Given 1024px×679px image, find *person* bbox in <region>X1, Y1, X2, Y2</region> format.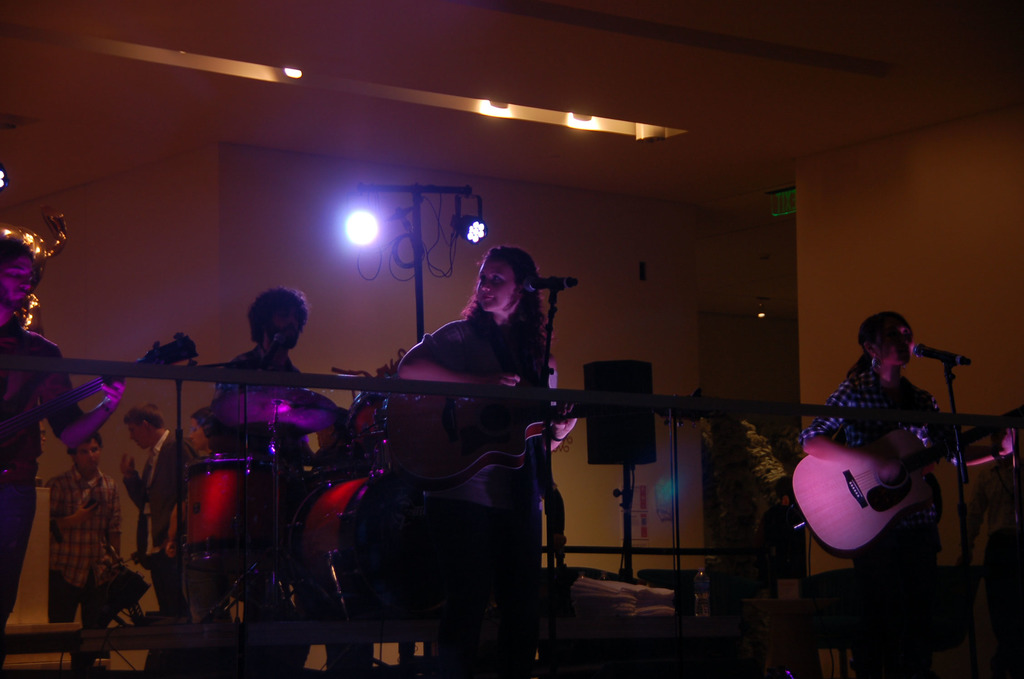
<region>122, 408, 203, 625</region>.
